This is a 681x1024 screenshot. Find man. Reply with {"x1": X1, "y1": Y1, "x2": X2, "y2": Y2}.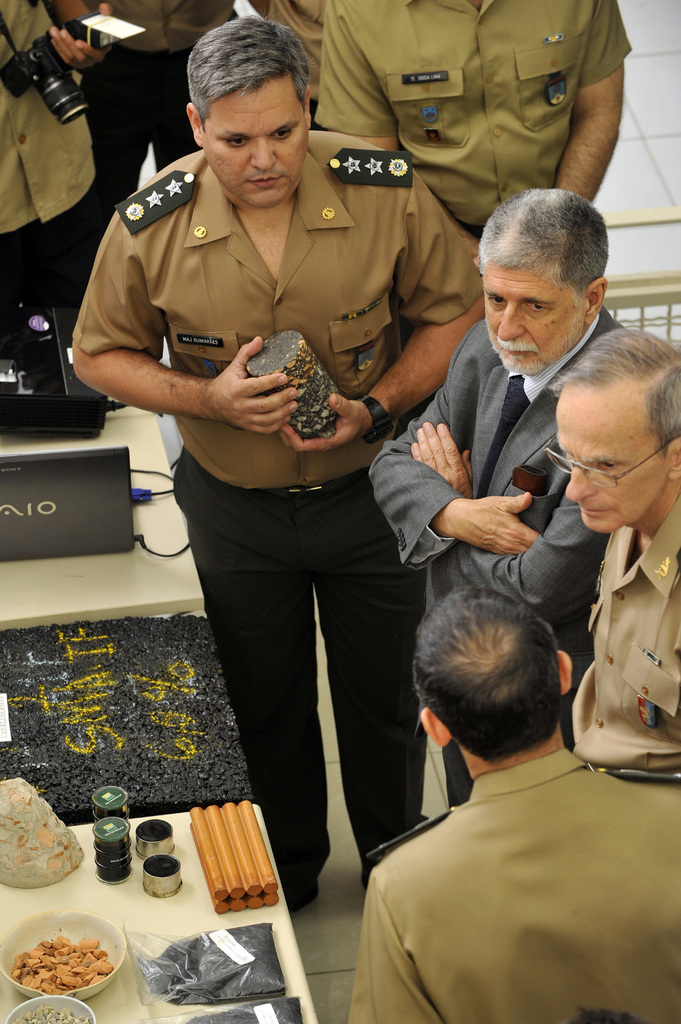
{"x1": 364, "y1": 187, "x2": 648, "y2": 820}.
